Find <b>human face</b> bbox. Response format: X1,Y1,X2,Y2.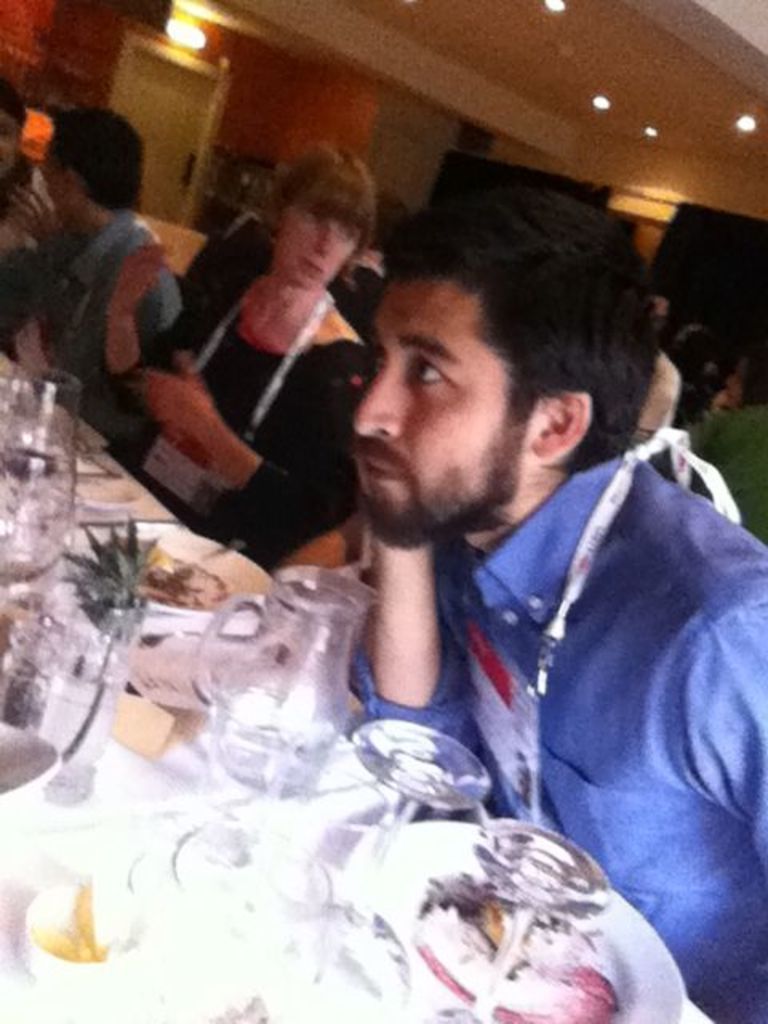
350,277,550,547.
